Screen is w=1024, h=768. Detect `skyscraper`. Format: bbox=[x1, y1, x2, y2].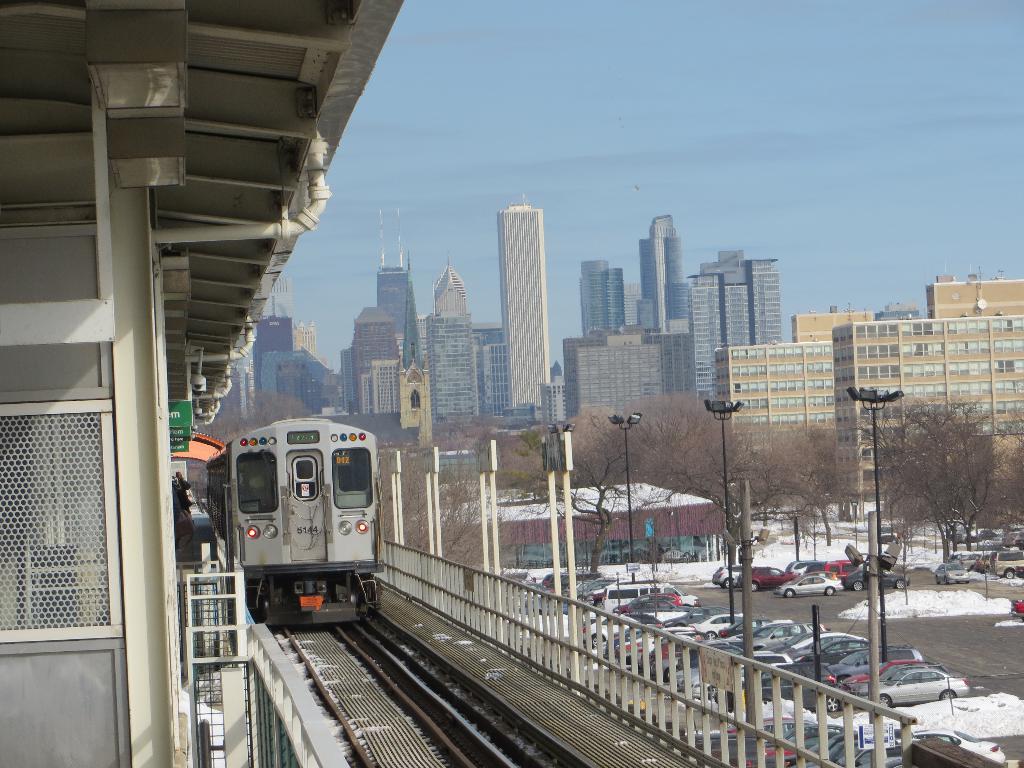
bbox=[685, 247, 789, 396].
